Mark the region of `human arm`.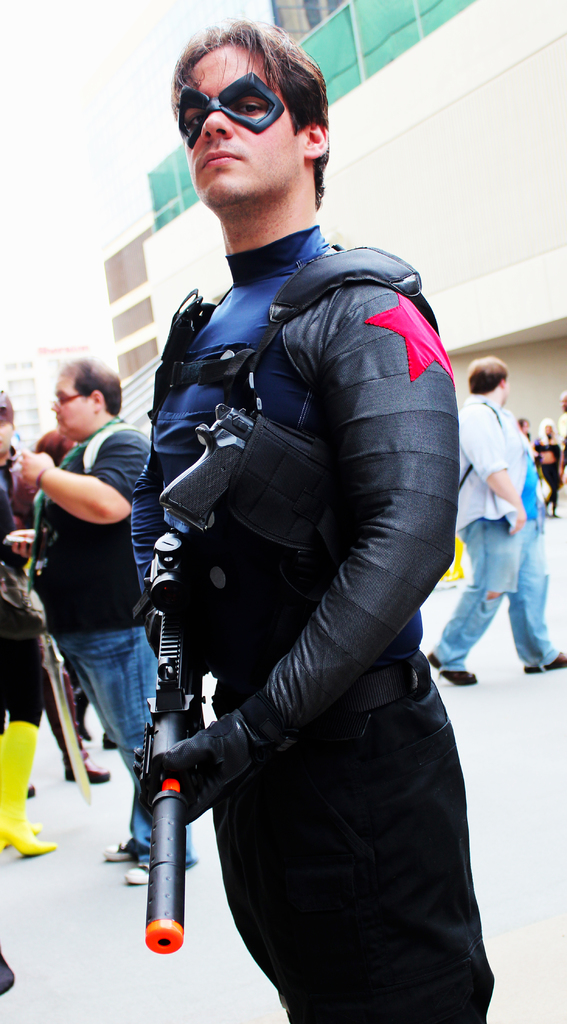
Region: 139/280/454/822.
